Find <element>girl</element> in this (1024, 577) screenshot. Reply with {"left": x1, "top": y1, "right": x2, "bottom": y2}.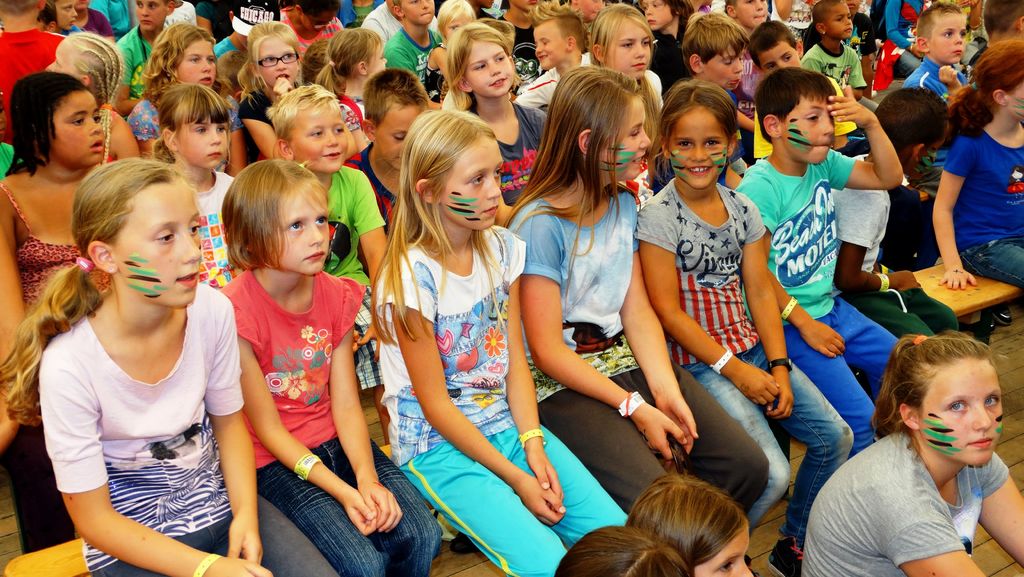
{"left": 238, "top": 18, "right": 300, "bottom": 163}.
